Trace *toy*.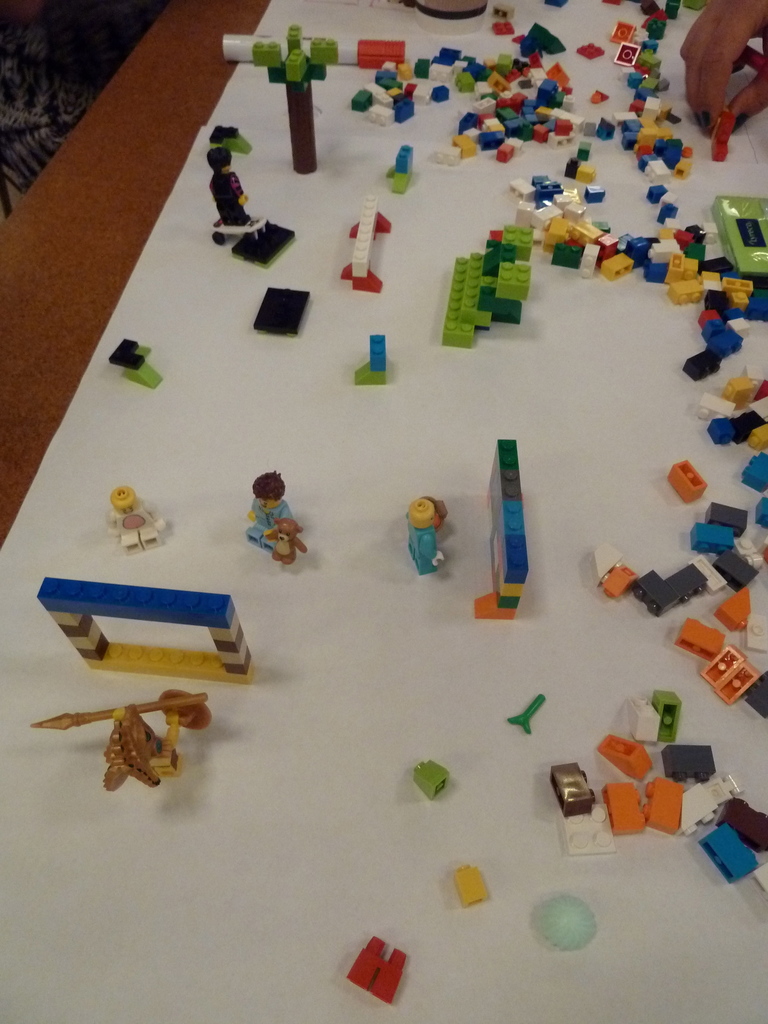
Traced to <box>339,197,393,293</box>.
